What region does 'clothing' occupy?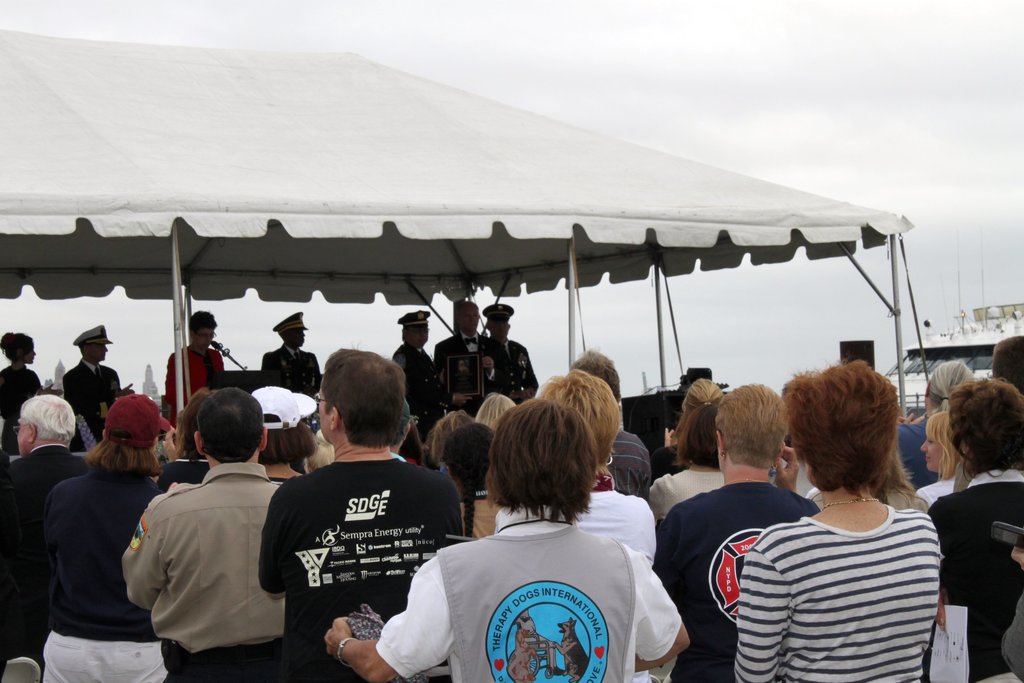
bbox(488, 484, 660, 577).
